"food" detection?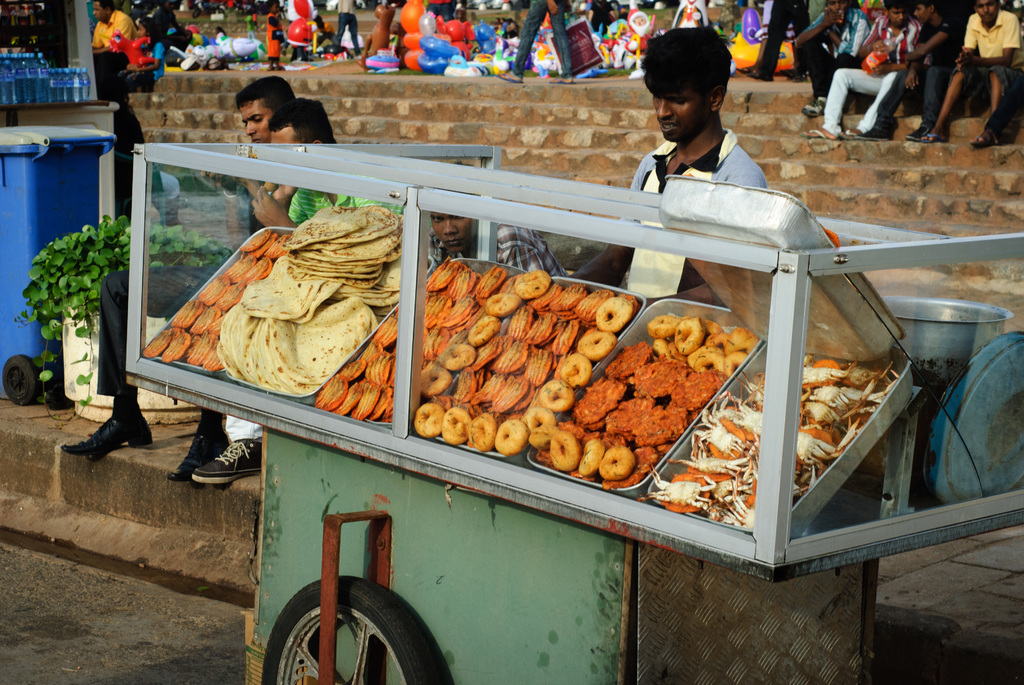
x1=266 y1=232 x2=298 y2=256
